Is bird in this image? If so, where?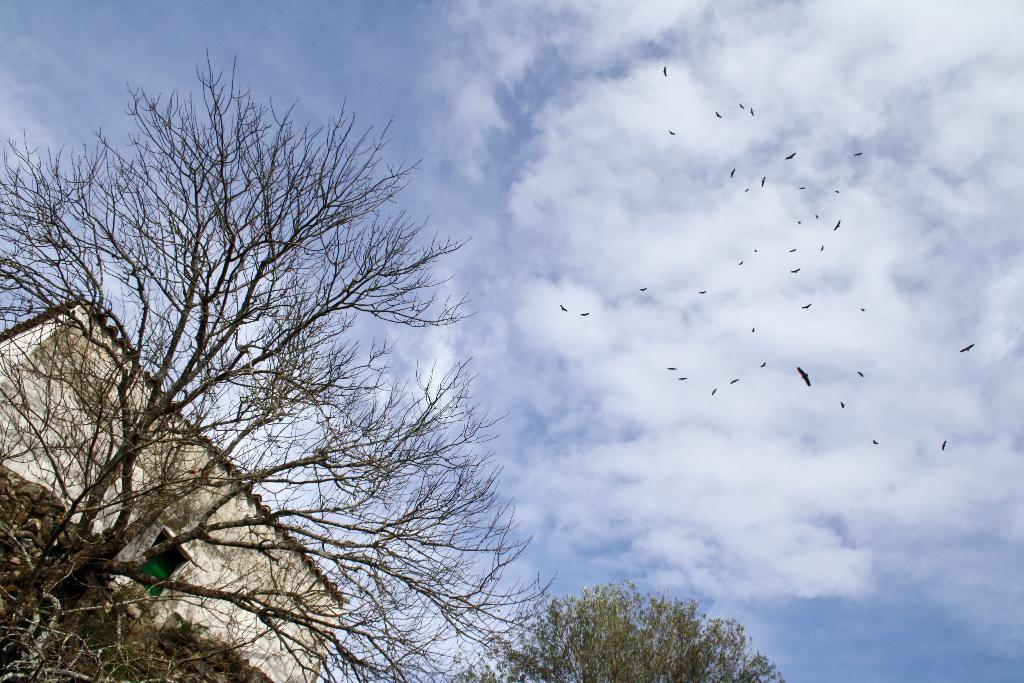
Yes, at {"left": 787, "top": 242, "right": 799, "bottom": 252}.
